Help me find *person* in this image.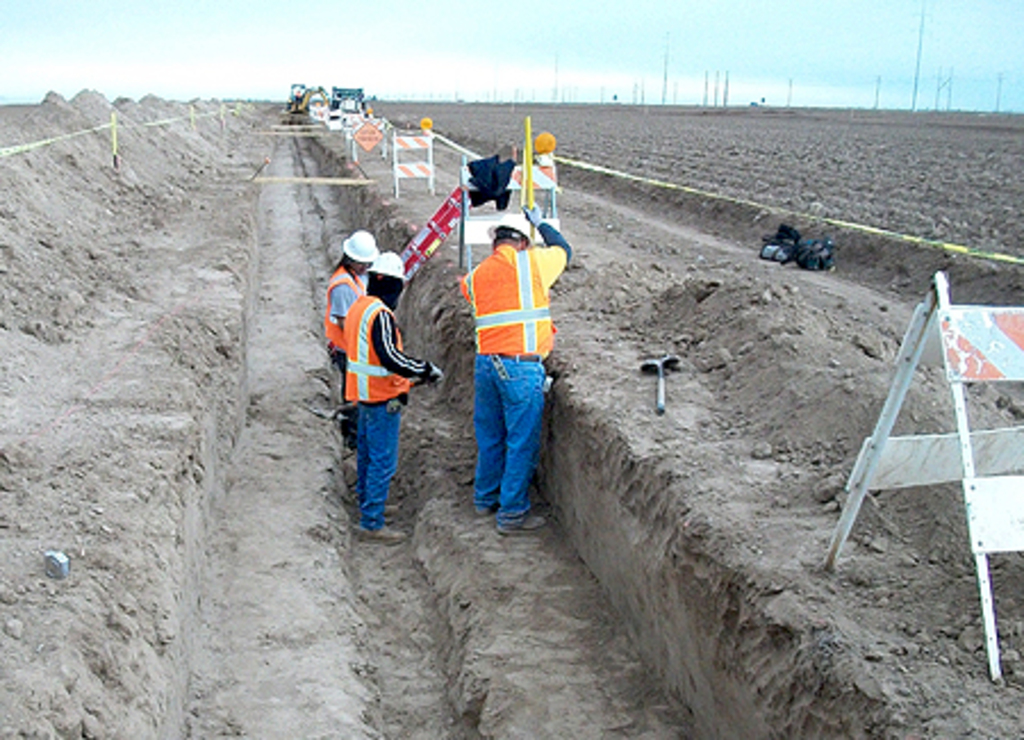
Found it: bbox=(460, 200, 569, 531).
